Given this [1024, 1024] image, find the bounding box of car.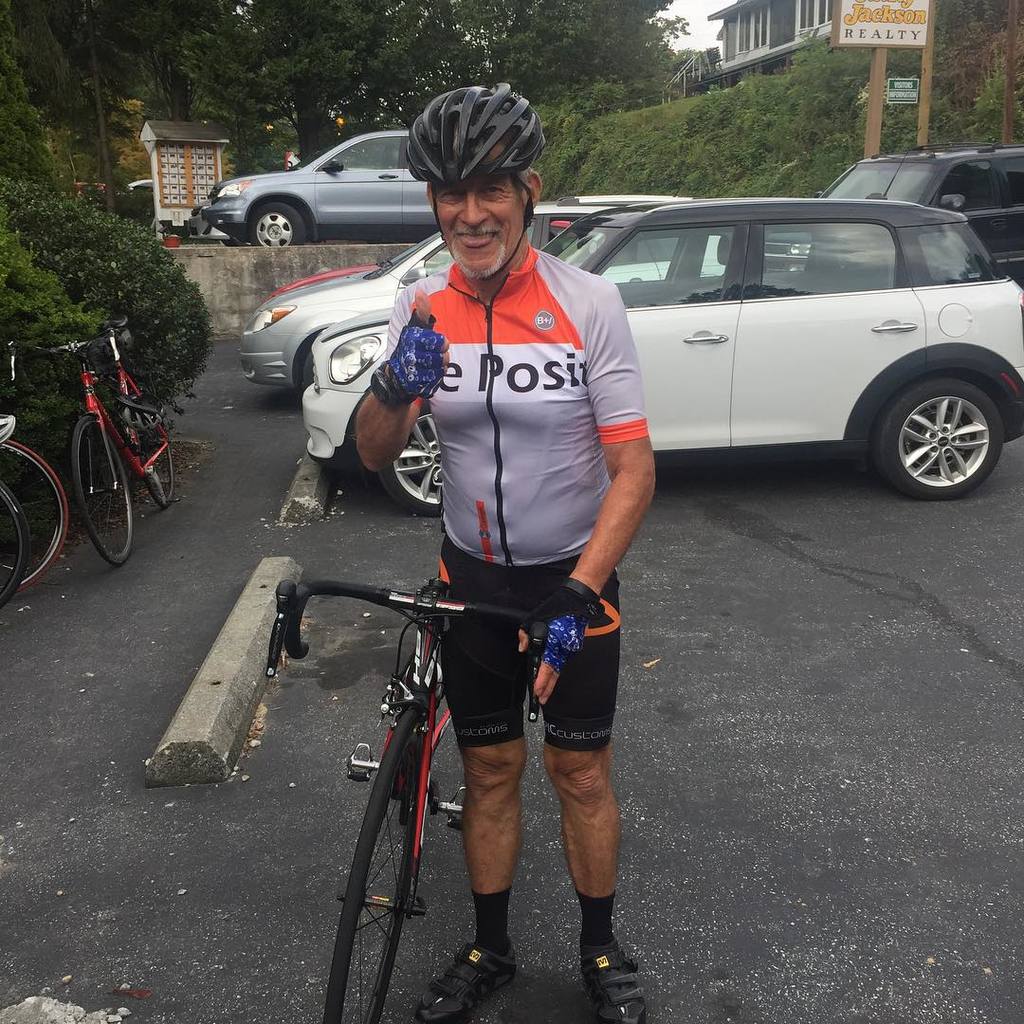
box=[762, 141, 1023, 280].
